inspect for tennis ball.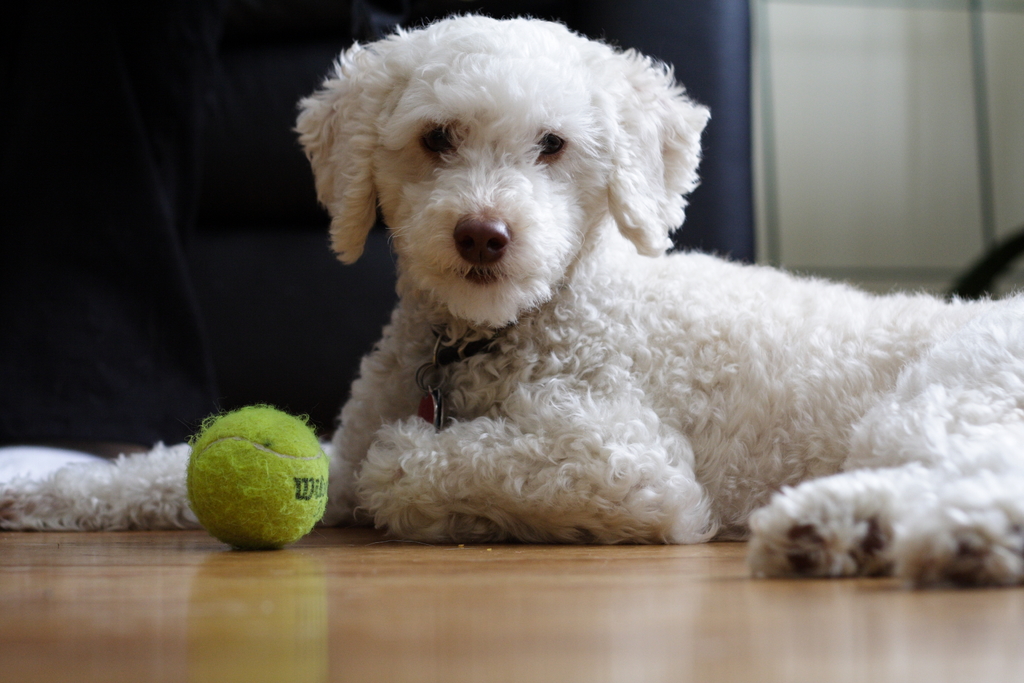
Inspection: 187:402:328:551.
